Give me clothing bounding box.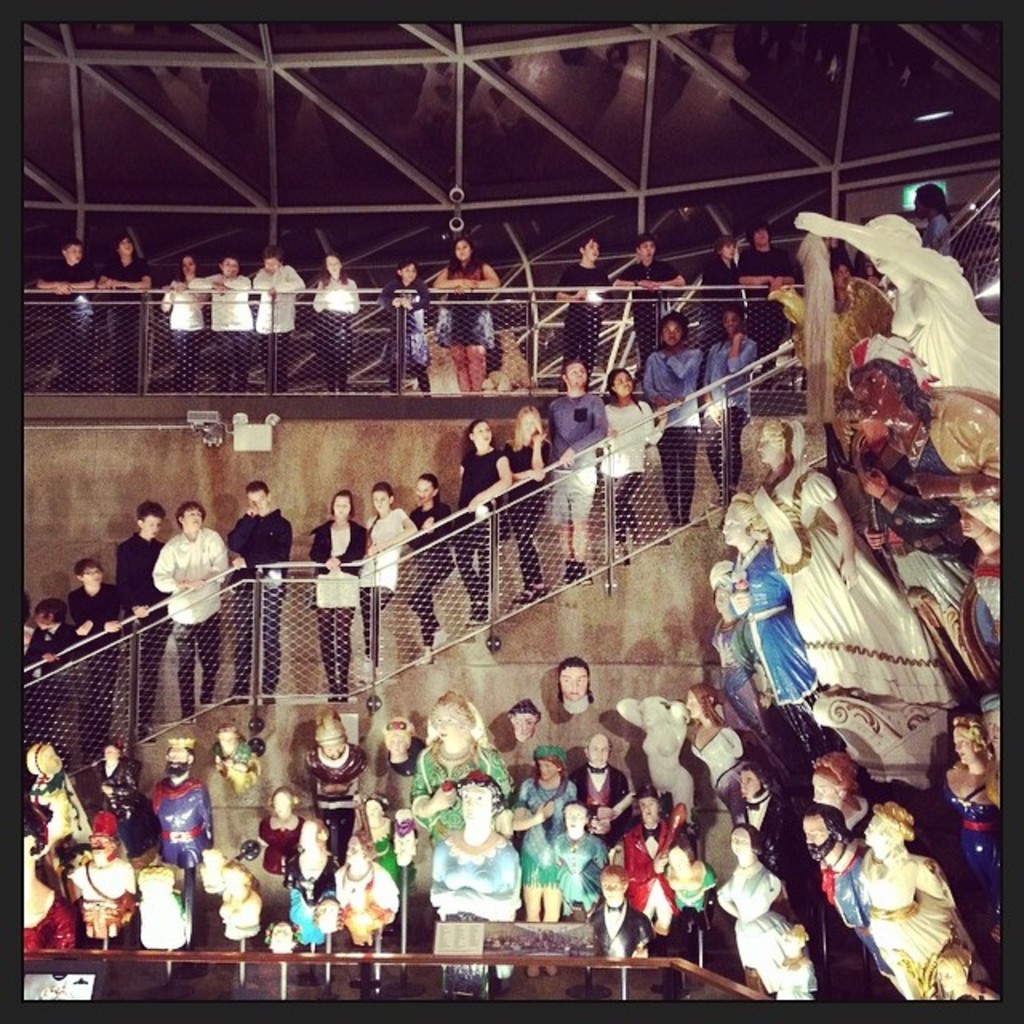
<bbox>698, 256, 747, 357</bbox>.
